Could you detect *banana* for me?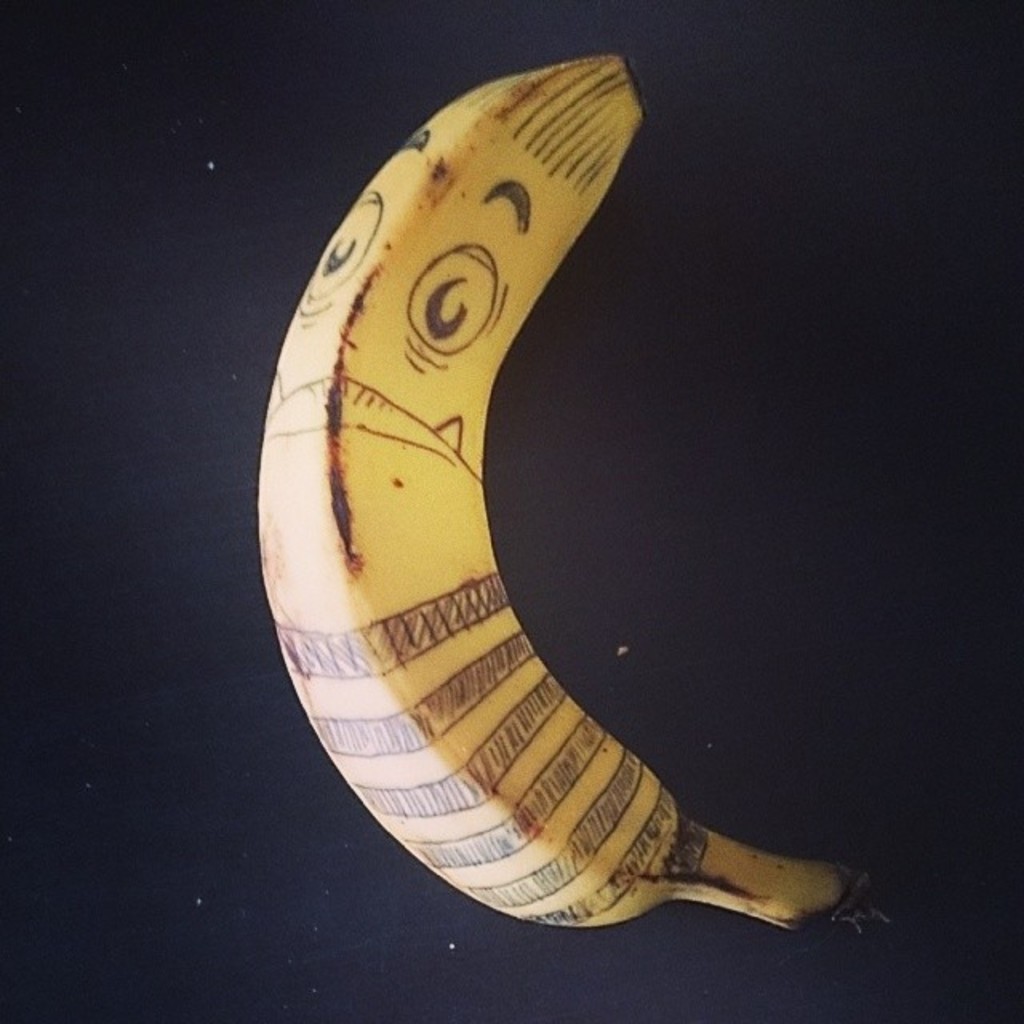
Detection result: {"left": 250, "top": 46, "right": 888, "bottom": 939}.
